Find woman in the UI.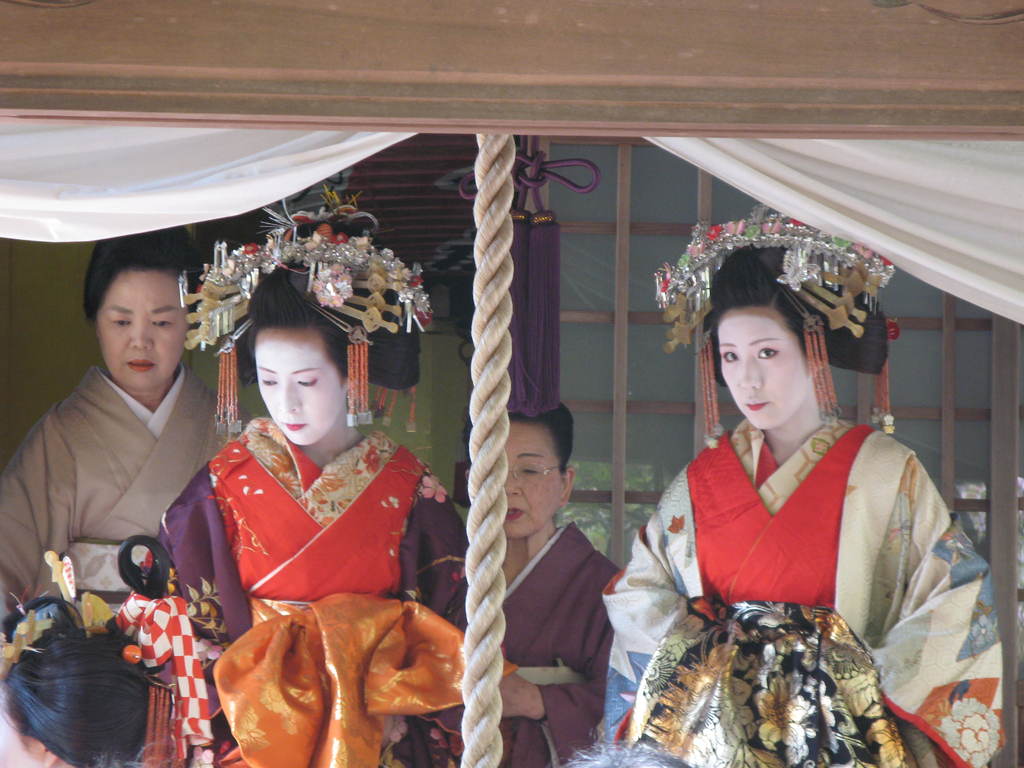
UI element at l=0, t=225, r=254, b=767.
